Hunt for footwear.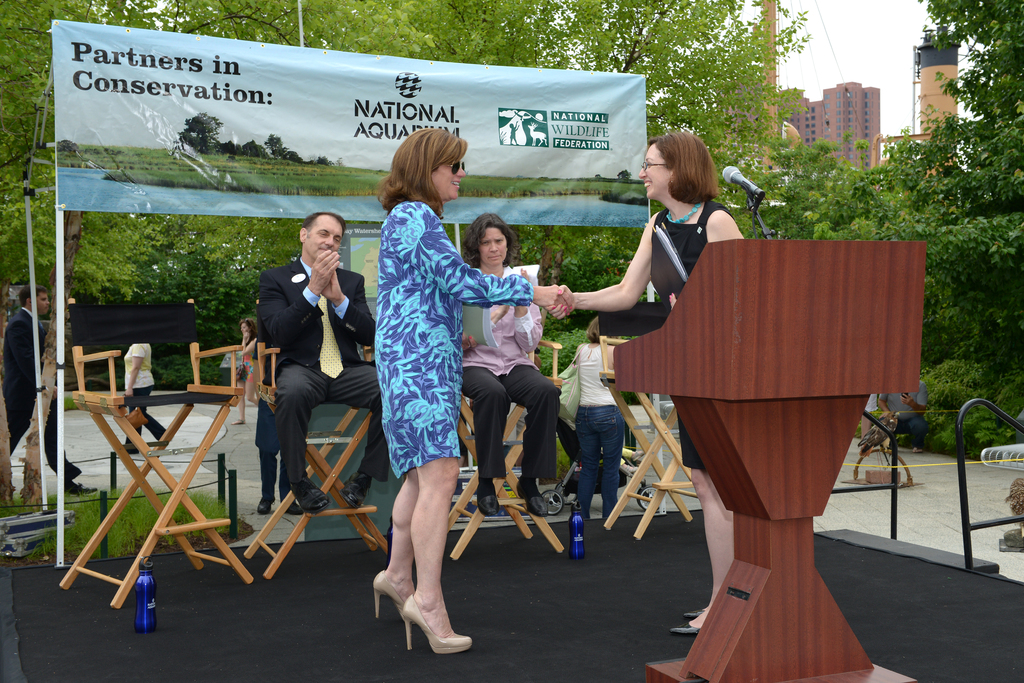
Hunted down at box=[299, 477, 332, 512].
